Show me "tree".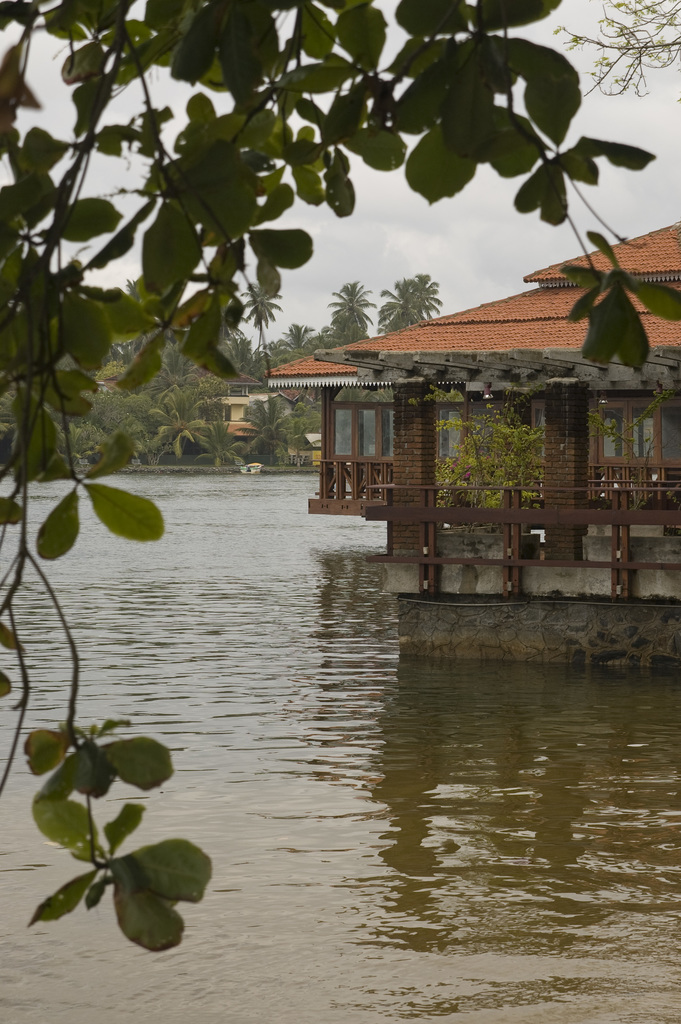
"tree" is here: pyautogui.locateOnScreen(331, 278, 379, 343).
